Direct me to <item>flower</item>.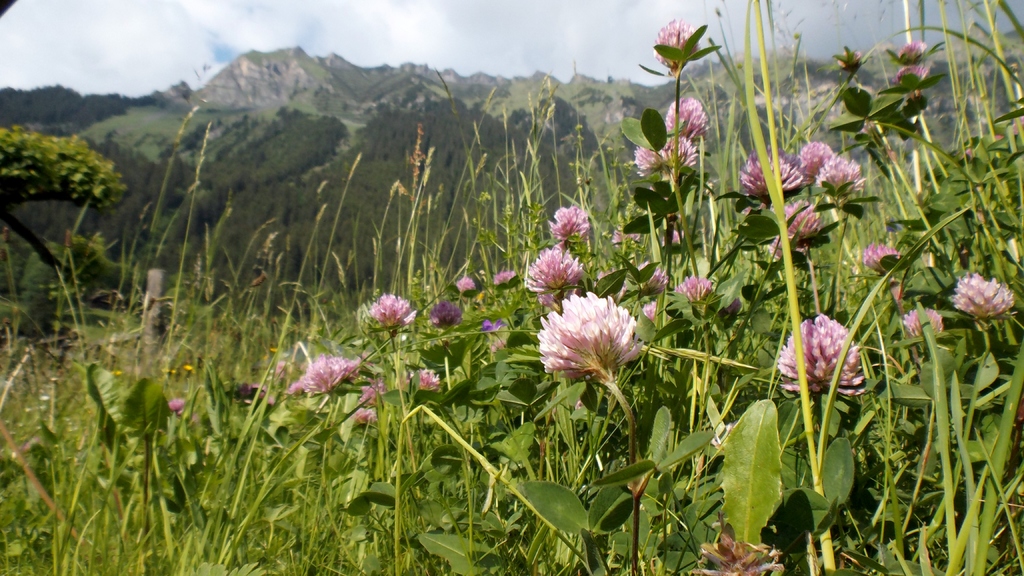
Direction: l=892, t=66, r=931, b=81.
